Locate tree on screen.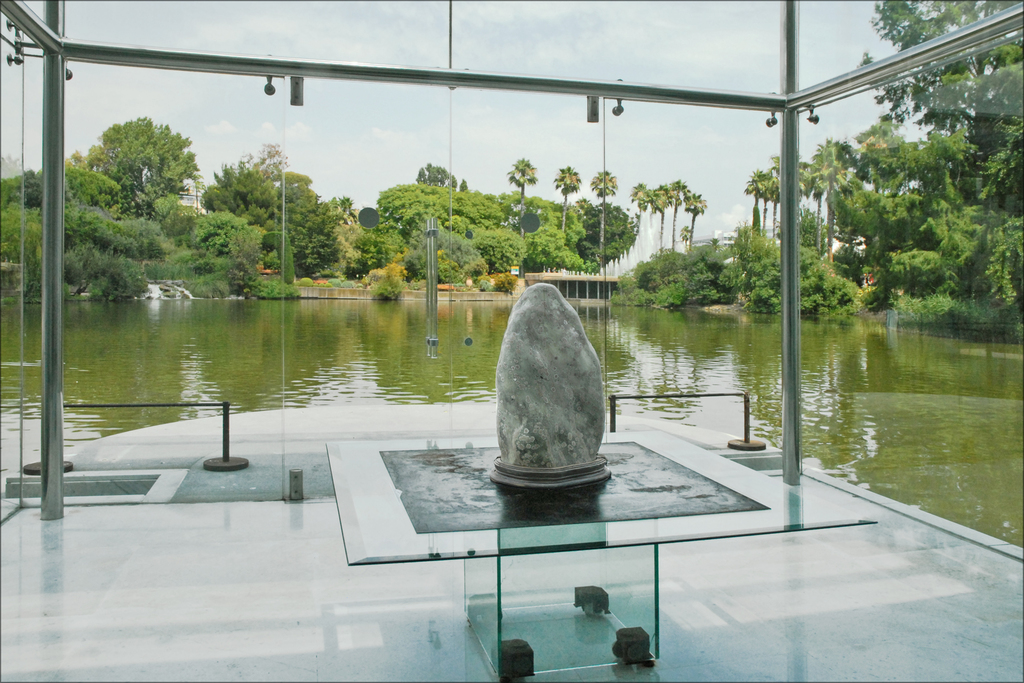
On screen at [x1=195, y1=138, x2=273, y2=220].
